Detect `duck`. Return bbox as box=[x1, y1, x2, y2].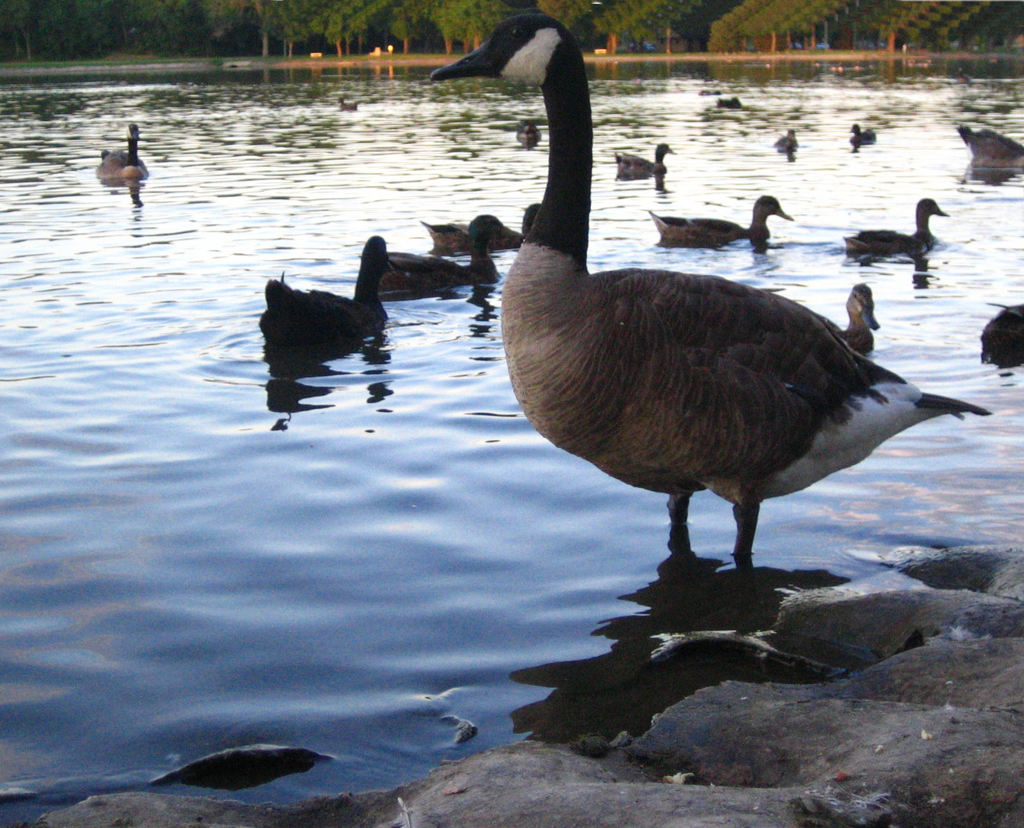
box=[958, 119, 1023, 175].
